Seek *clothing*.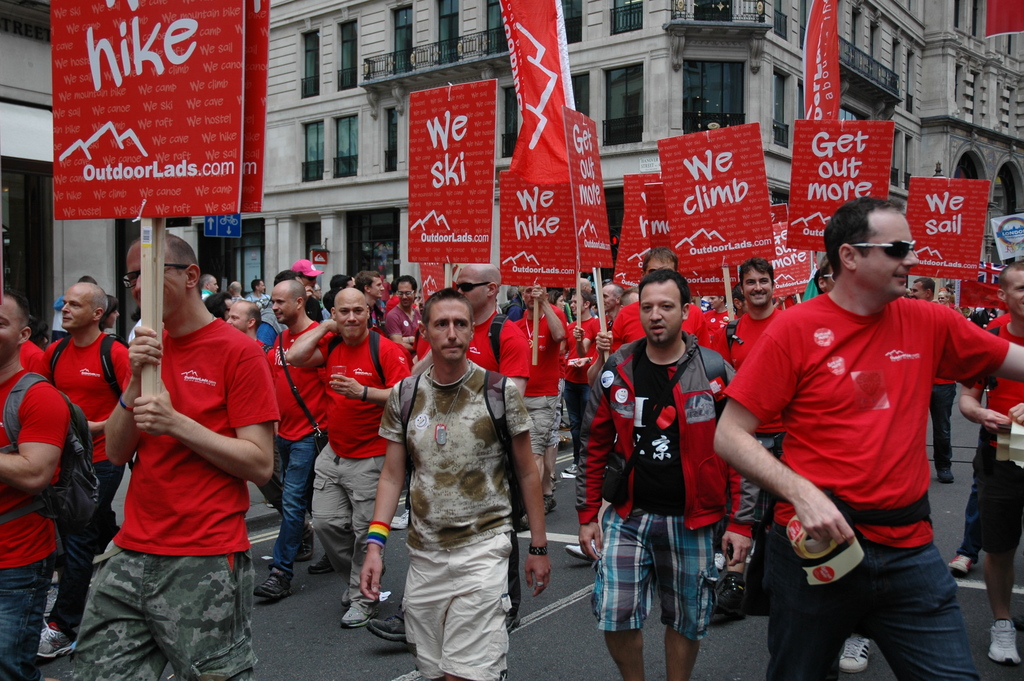
[left=75, top=320, right=281, bottom=680].
